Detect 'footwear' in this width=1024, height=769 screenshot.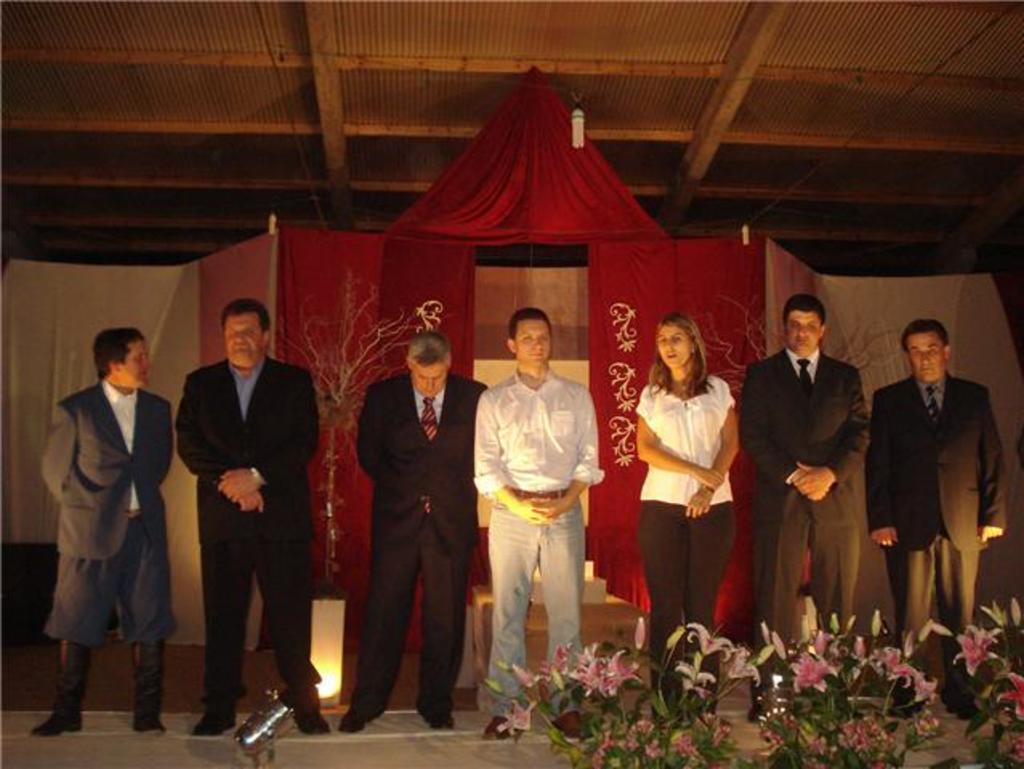
Detection: left=335, top=705, right=373, bottom=731.
